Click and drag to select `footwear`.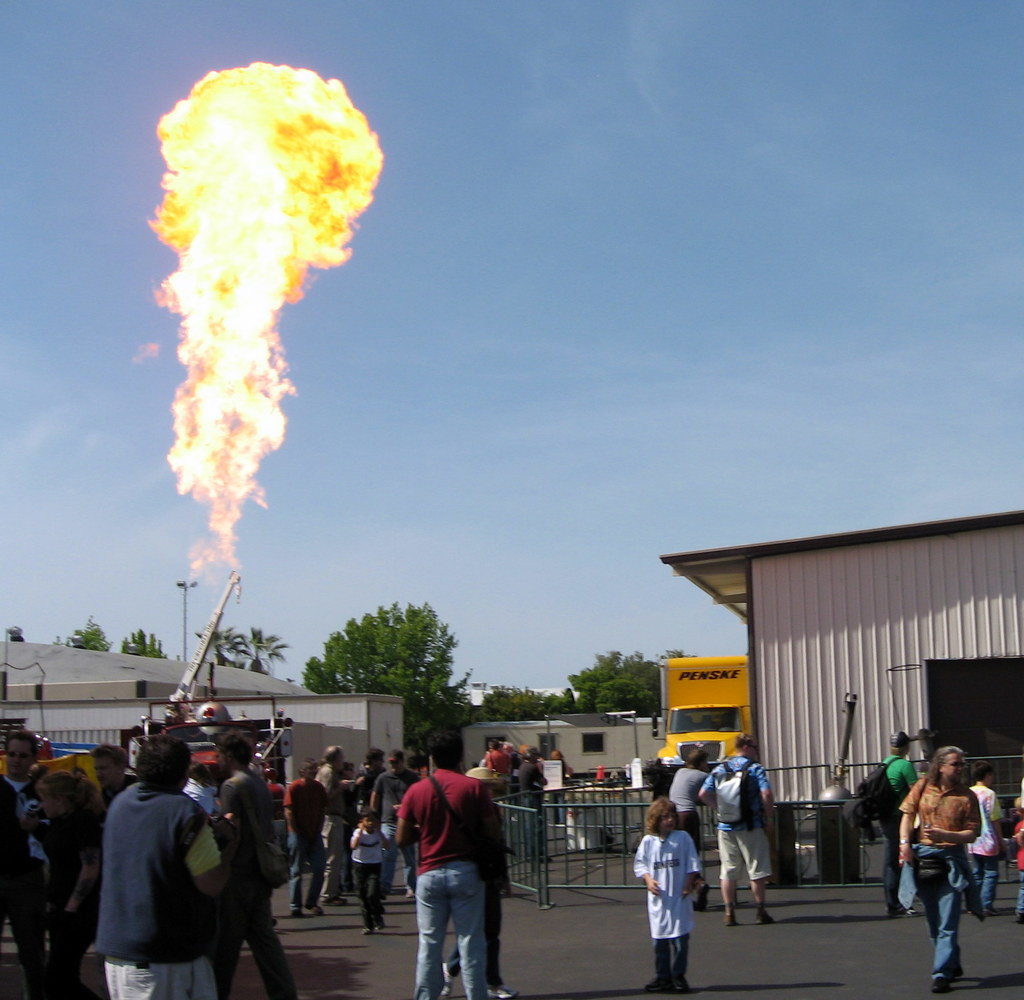
Selection: {"left": 724, "top": 913, "right": 736, "bottom": 925}.
